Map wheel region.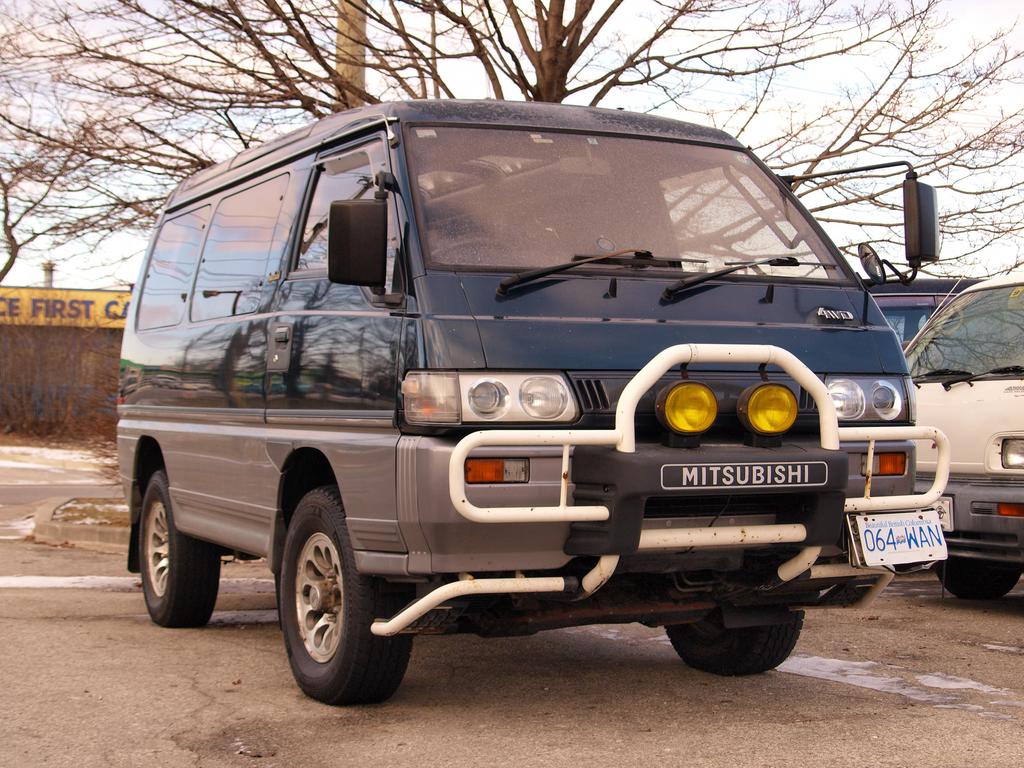
Mapped to crop(264, 491, 390, 704).
